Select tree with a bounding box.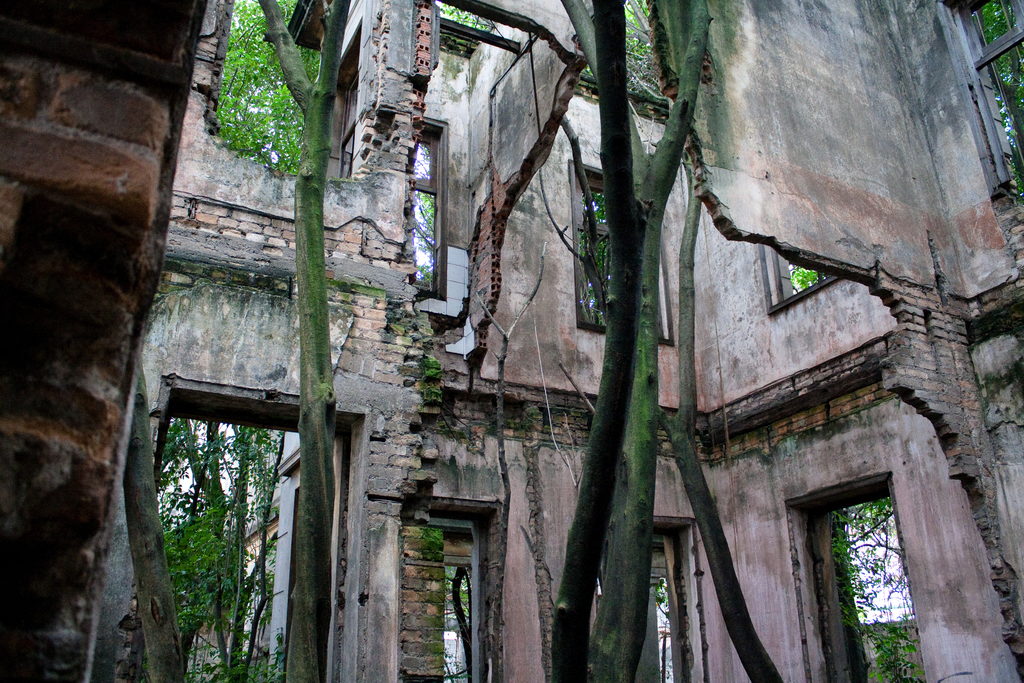
BBox(118, 358, 189, 682).
